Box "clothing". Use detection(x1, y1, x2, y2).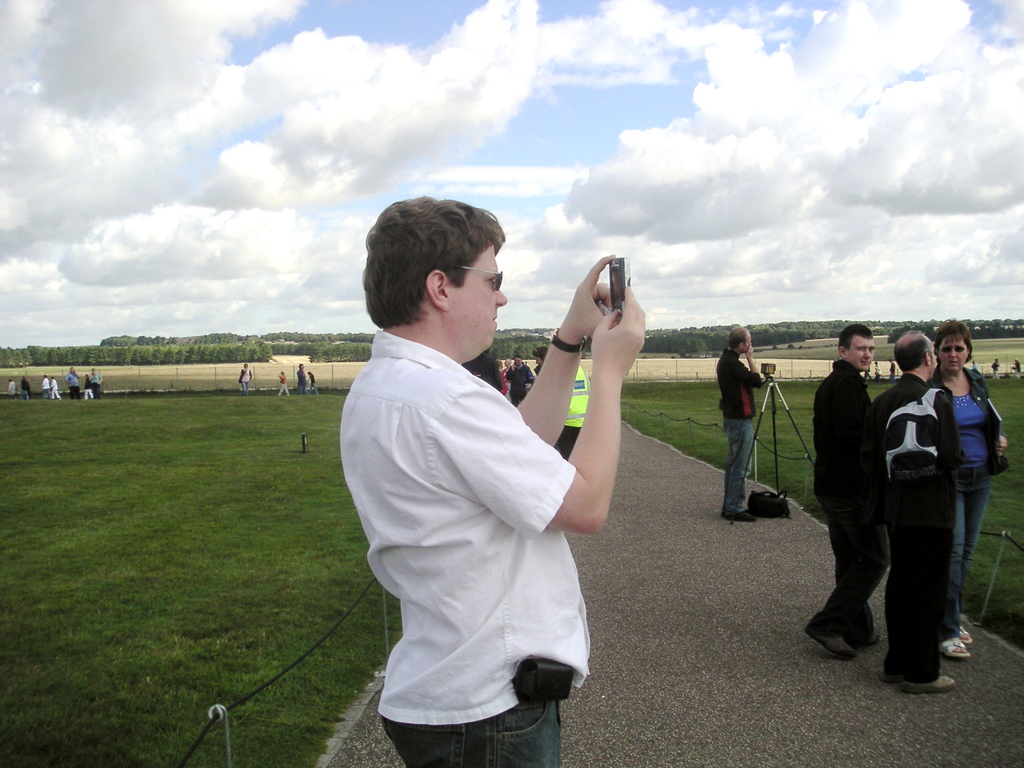
detection(870, 374, 964, 685).
